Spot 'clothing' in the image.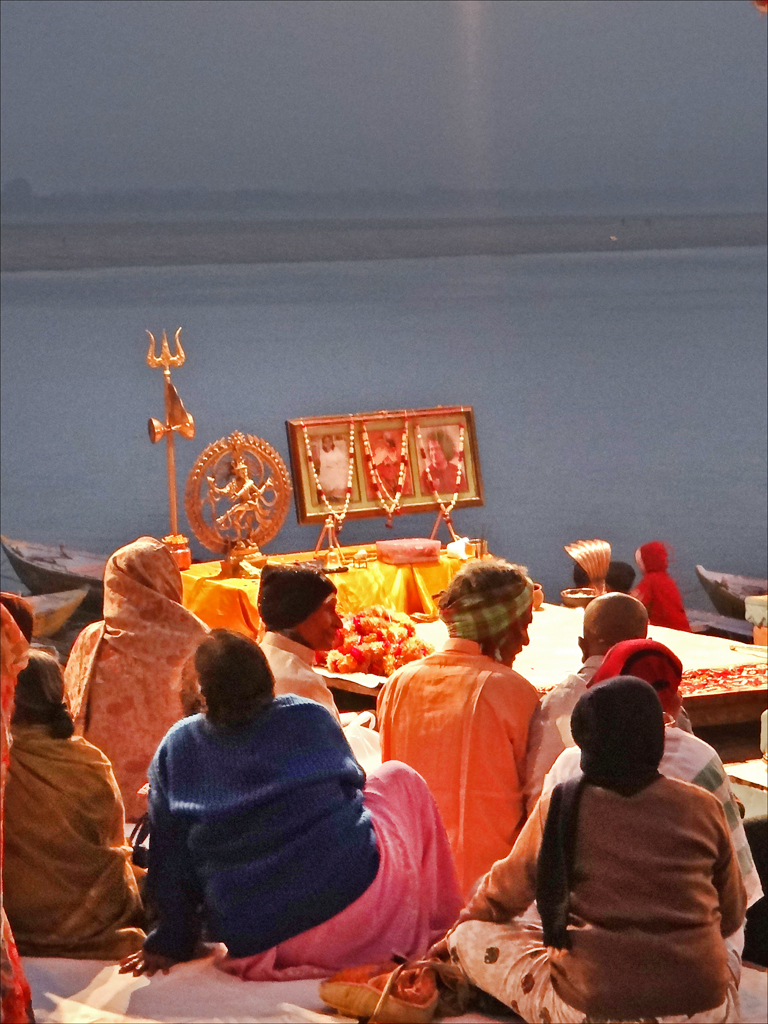
'clothing' found at <region>3, 723, 157, 966</region>.
